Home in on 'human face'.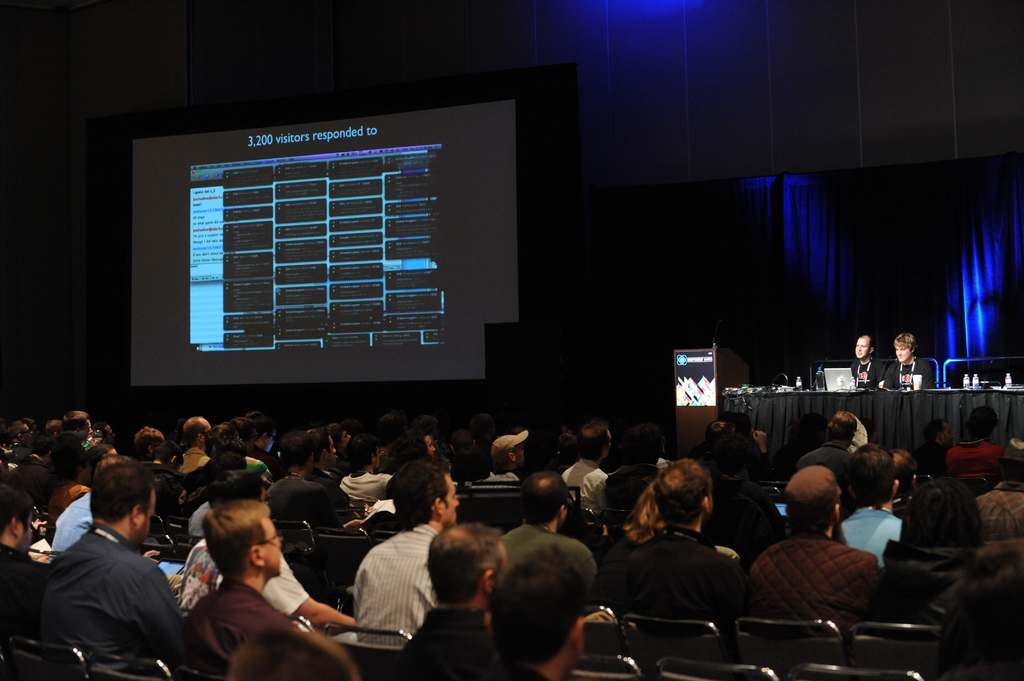
Homed in at <box>856,340,869,359</box>.
